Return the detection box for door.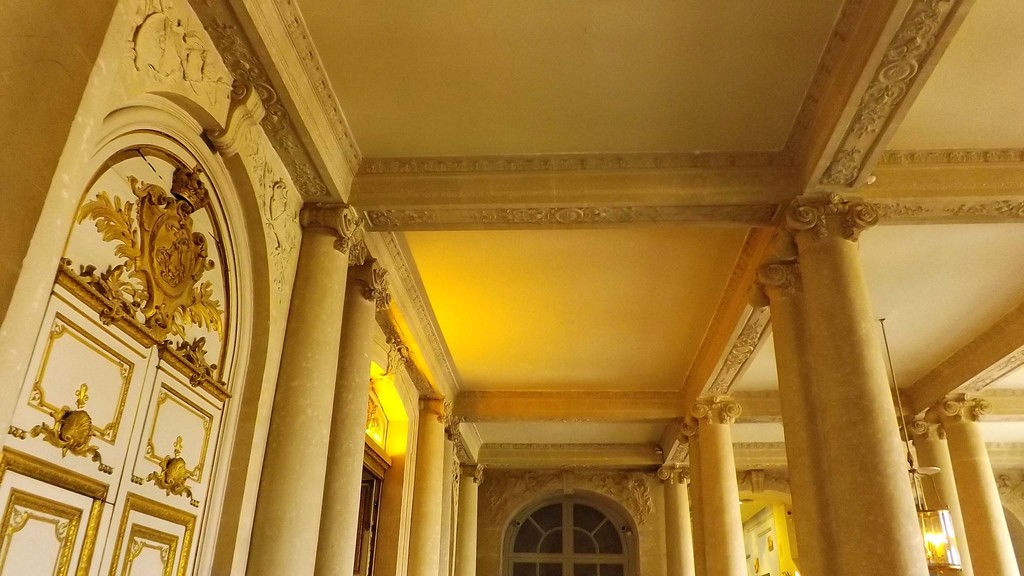
detection(0, 268, 225, 575).
